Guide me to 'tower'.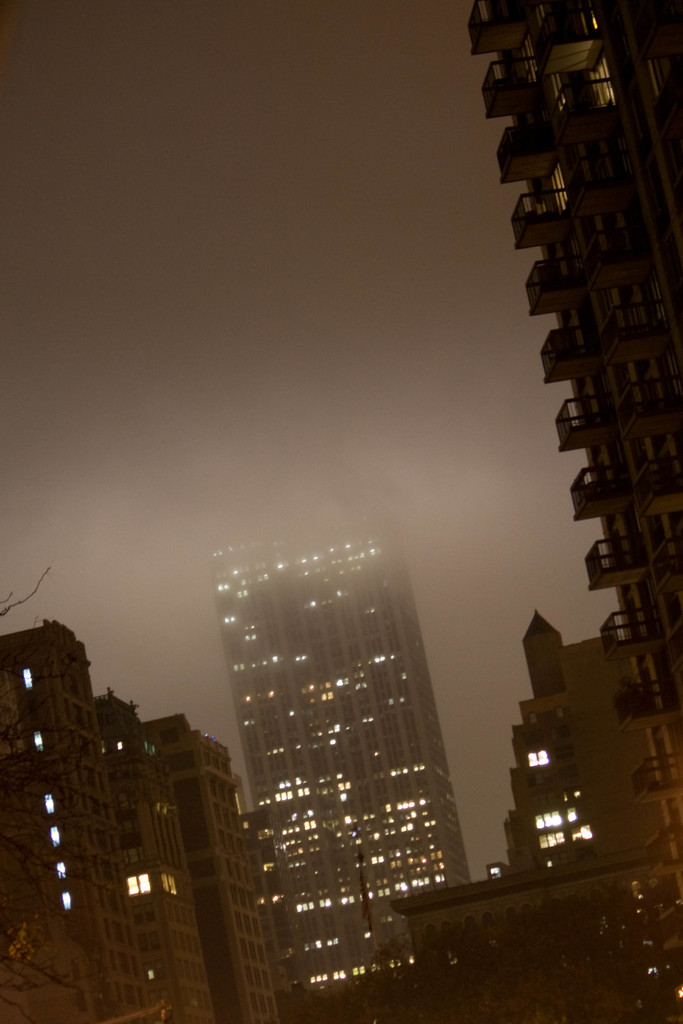
Guidance: locate(0, 615, 129, 1020).
